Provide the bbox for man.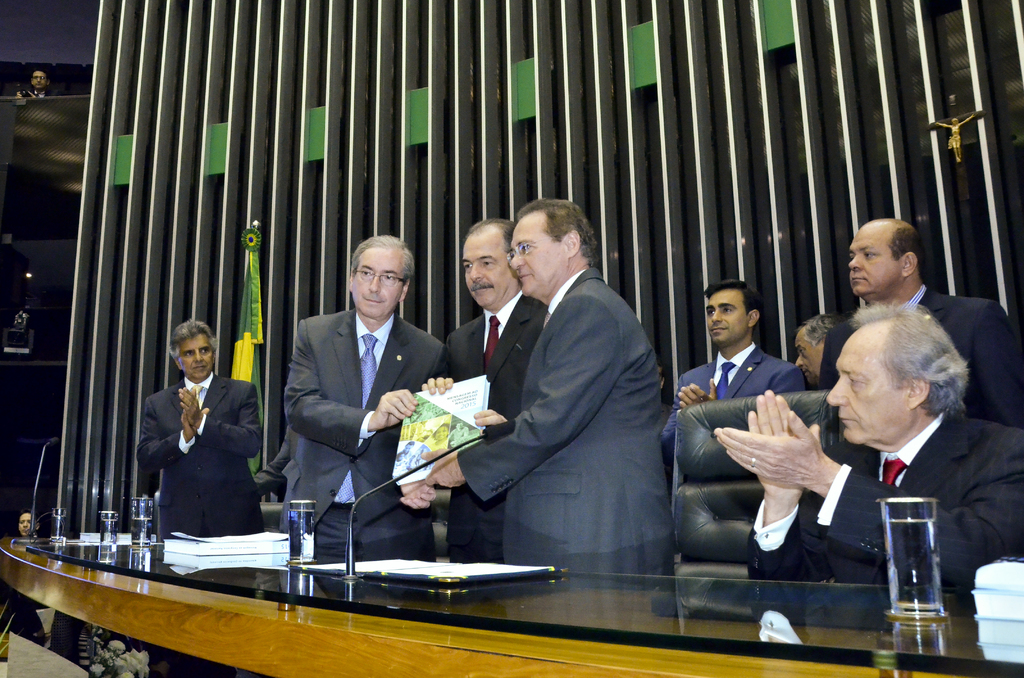
(662,270,806,444).
